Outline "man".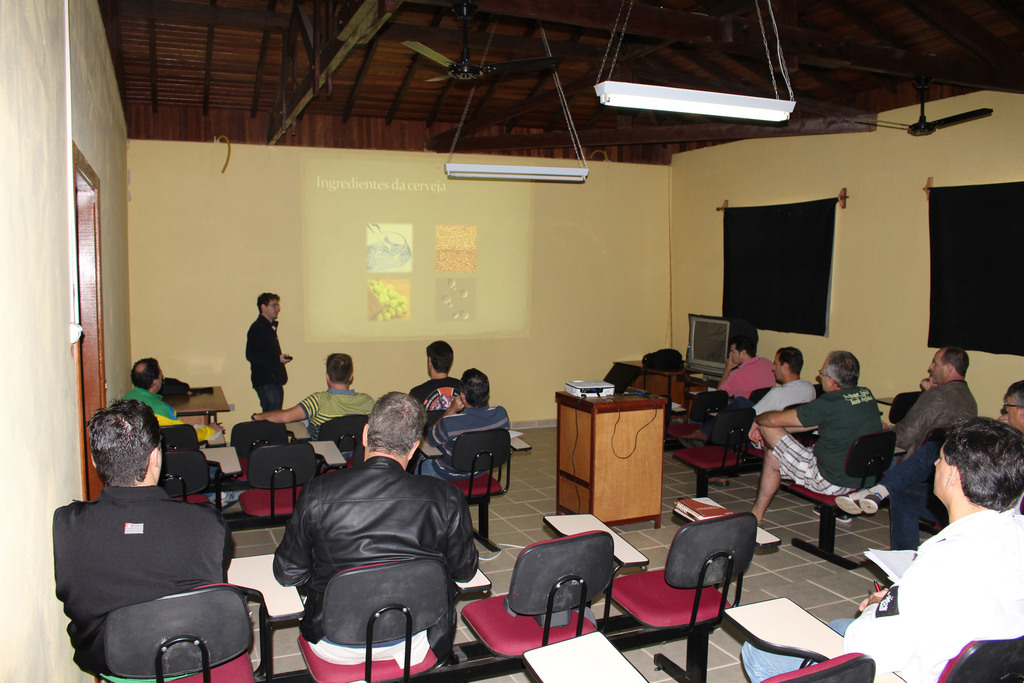
Outline: <box>262,344,378,438</box>.
